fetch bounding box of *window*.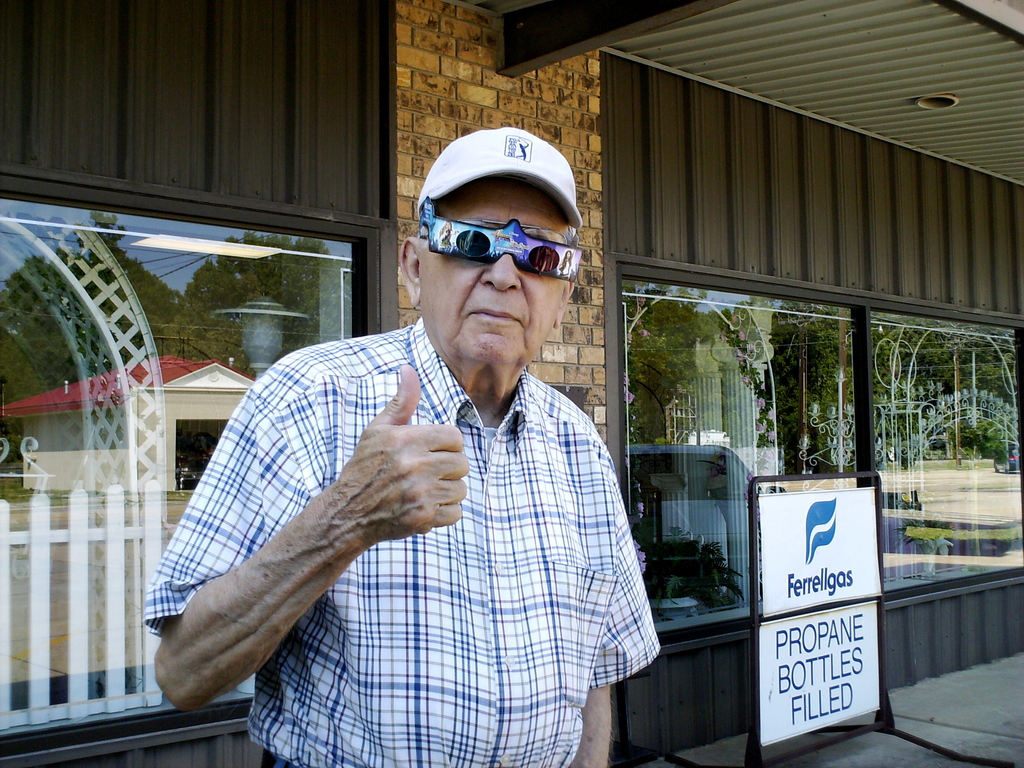
Bbox: region(0, 184, 399, 760).
